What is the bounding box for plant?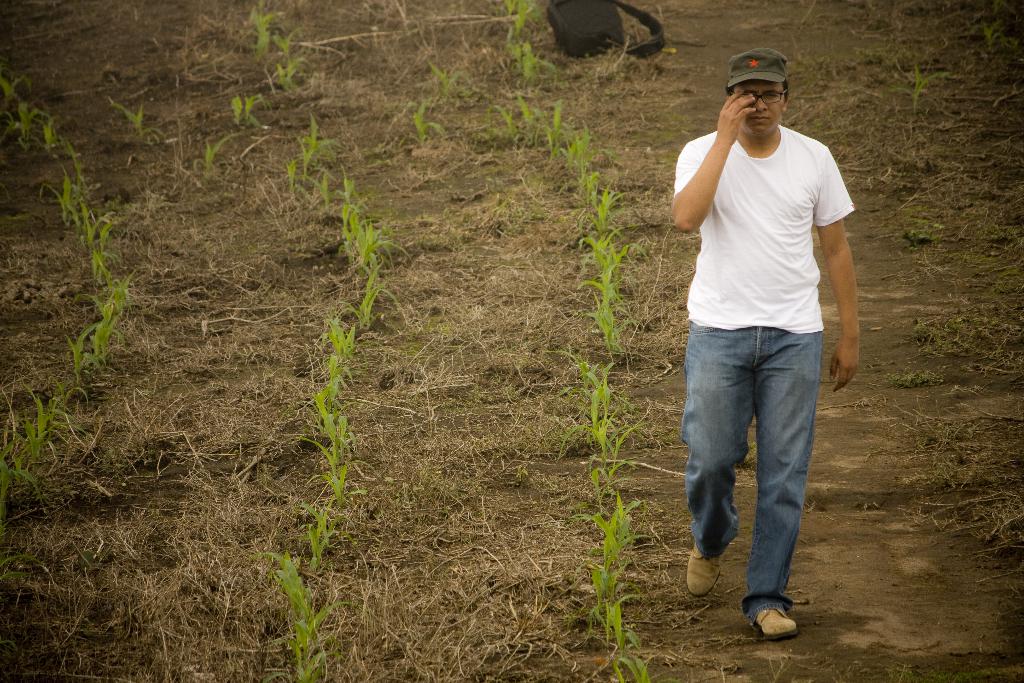
x1=104 y1=99 x2=169 y2=143.
